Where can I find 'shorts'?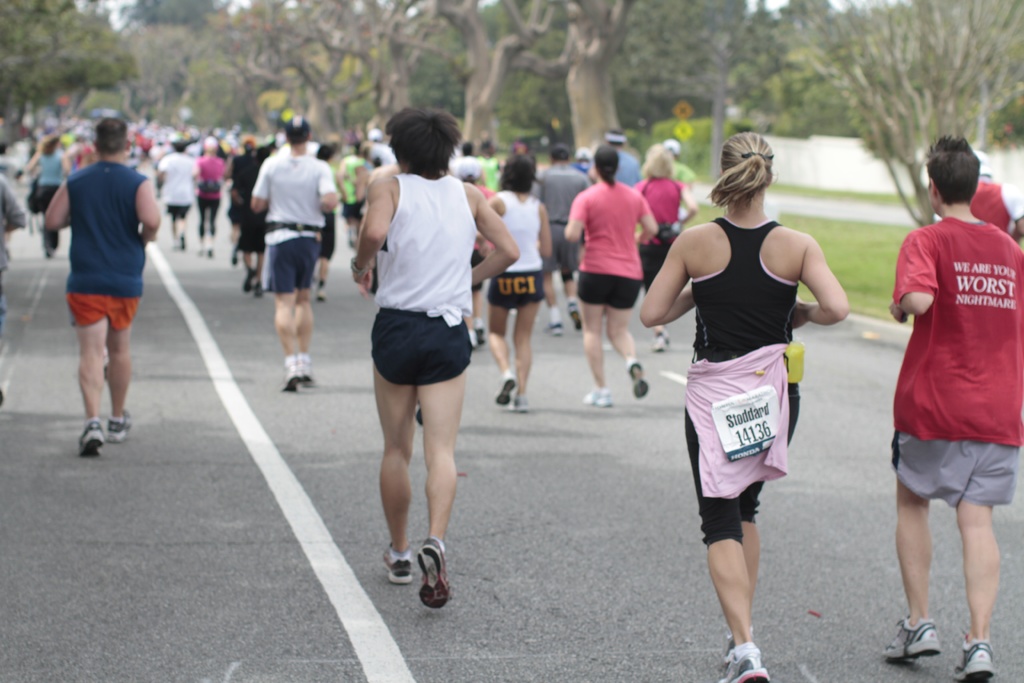
You can find it at [left=236, top=226, right=265, bottom=253].
